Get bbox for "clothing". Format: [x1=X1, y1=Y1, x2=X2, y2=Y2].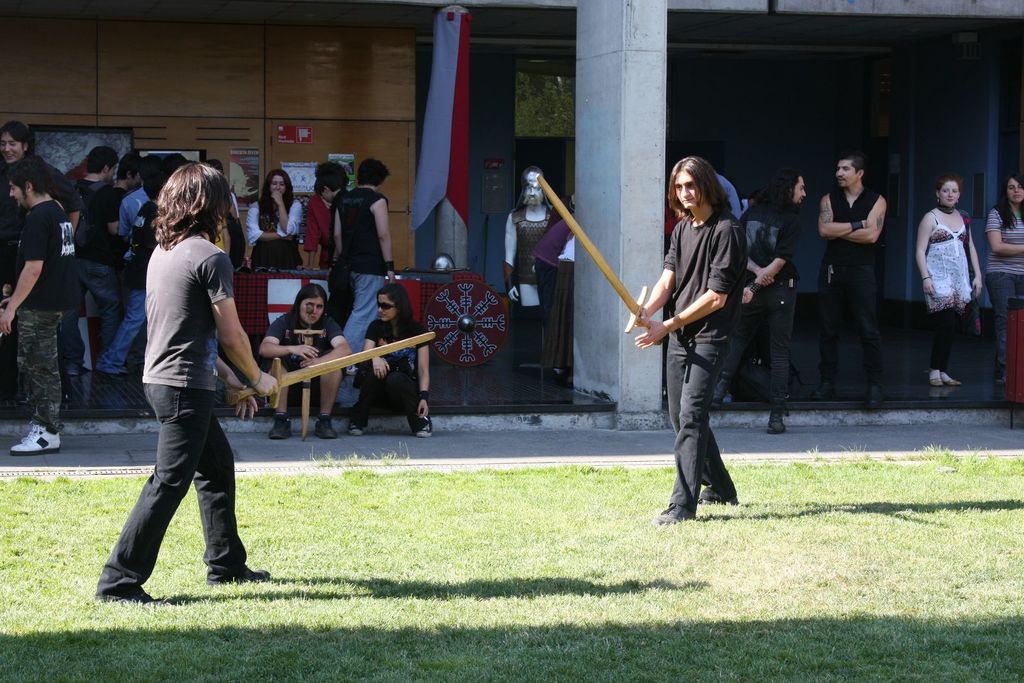
[x1=269, y1=312, x2=337, y2=420].
